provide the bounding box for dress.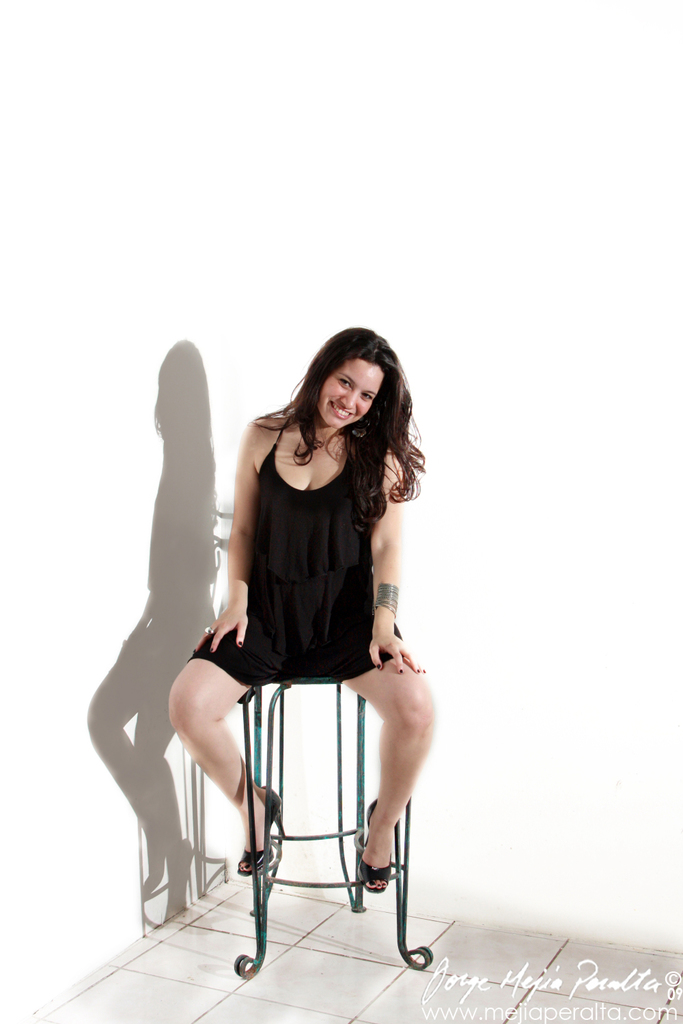
x1=186, y1=414, x2=402, y2=689.
